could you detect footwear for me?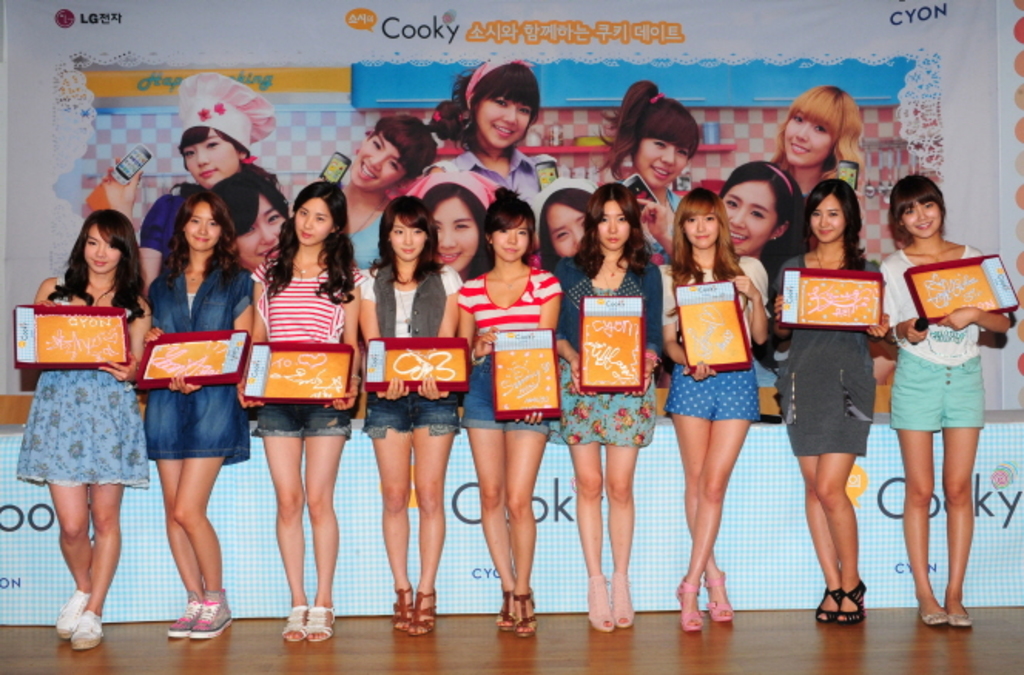
Detection result: locate(304, 607, 332, 641).
